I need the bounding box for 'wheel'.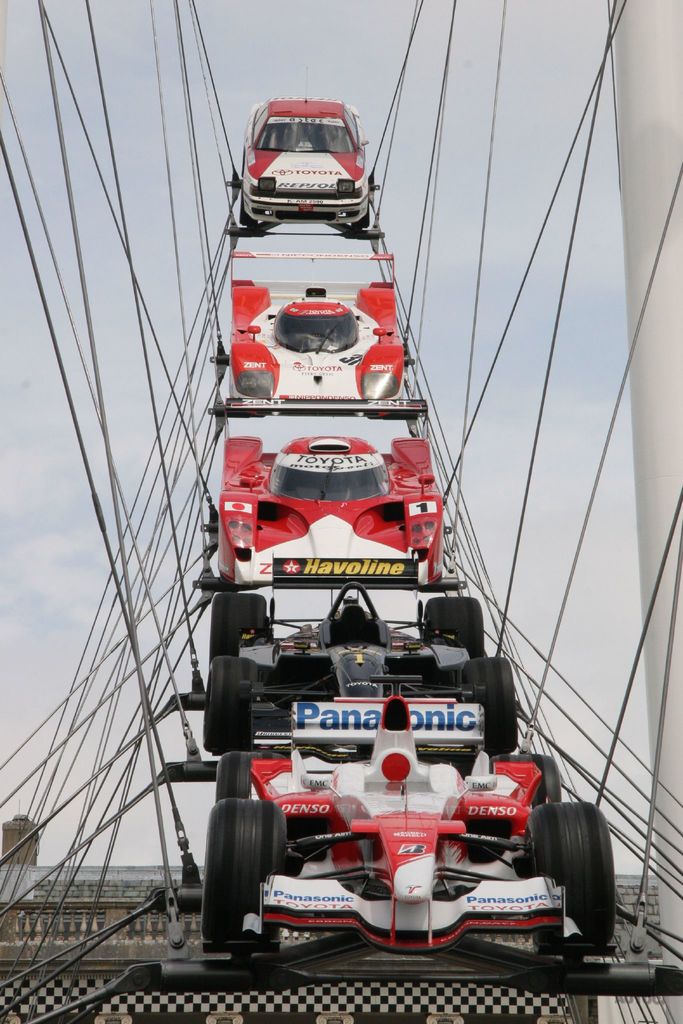
Here it is: [424, 599, 484, 660].
